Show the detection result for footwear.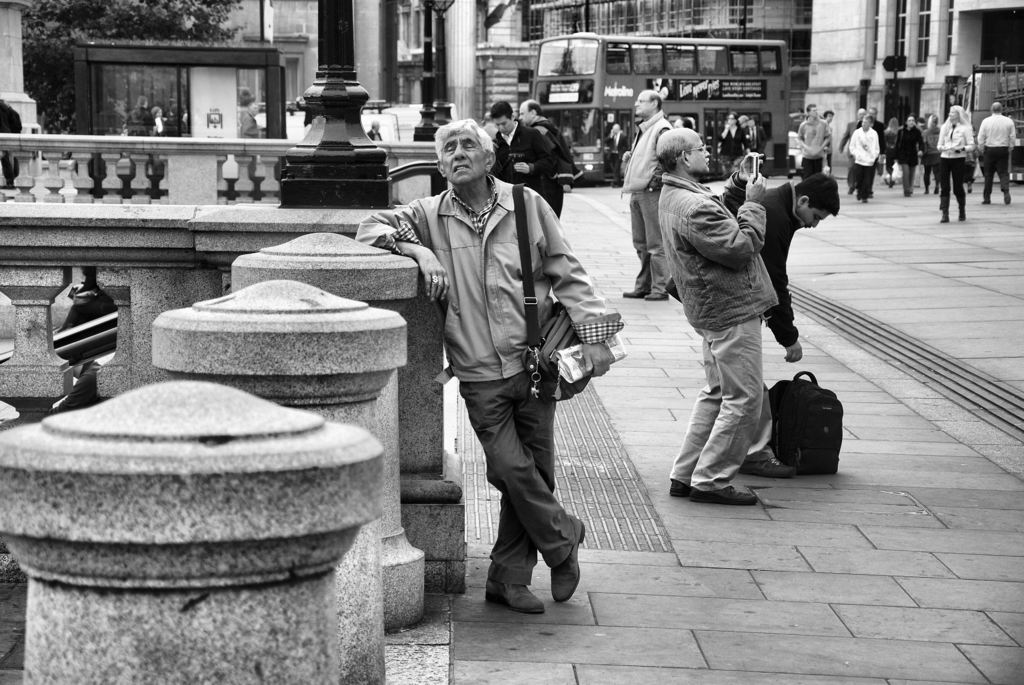
883/177/886/184.
